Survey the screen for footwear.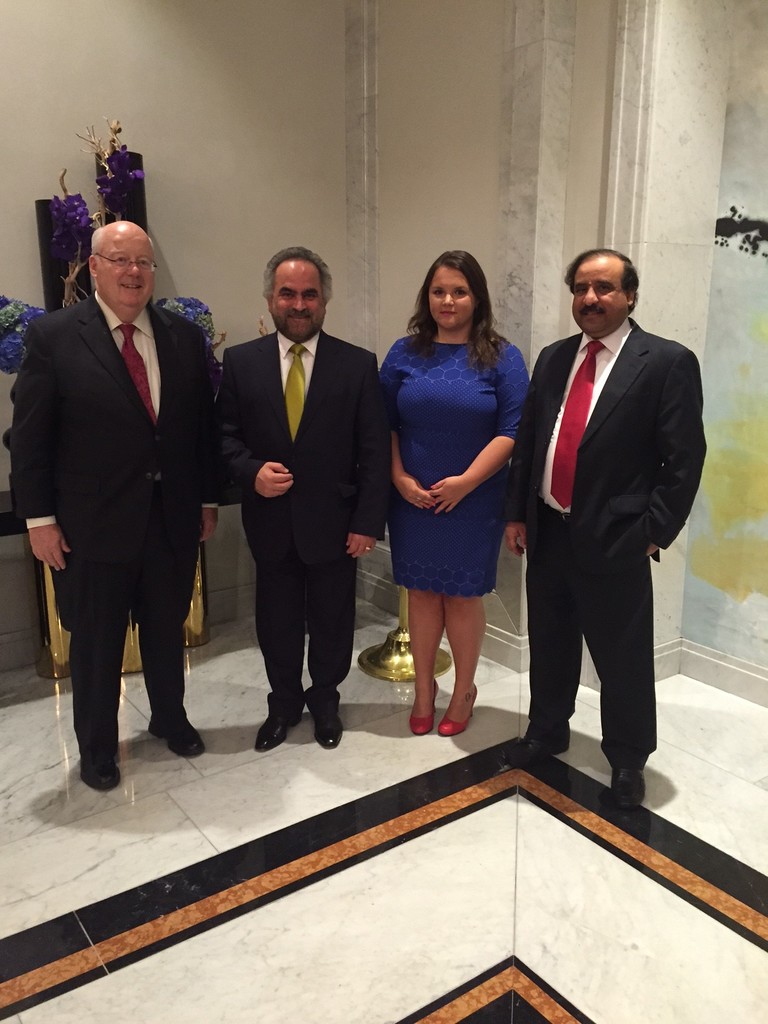
Survey found: {"x1": 152, "y1": 723, "x2": 209, "y2": 758}.
